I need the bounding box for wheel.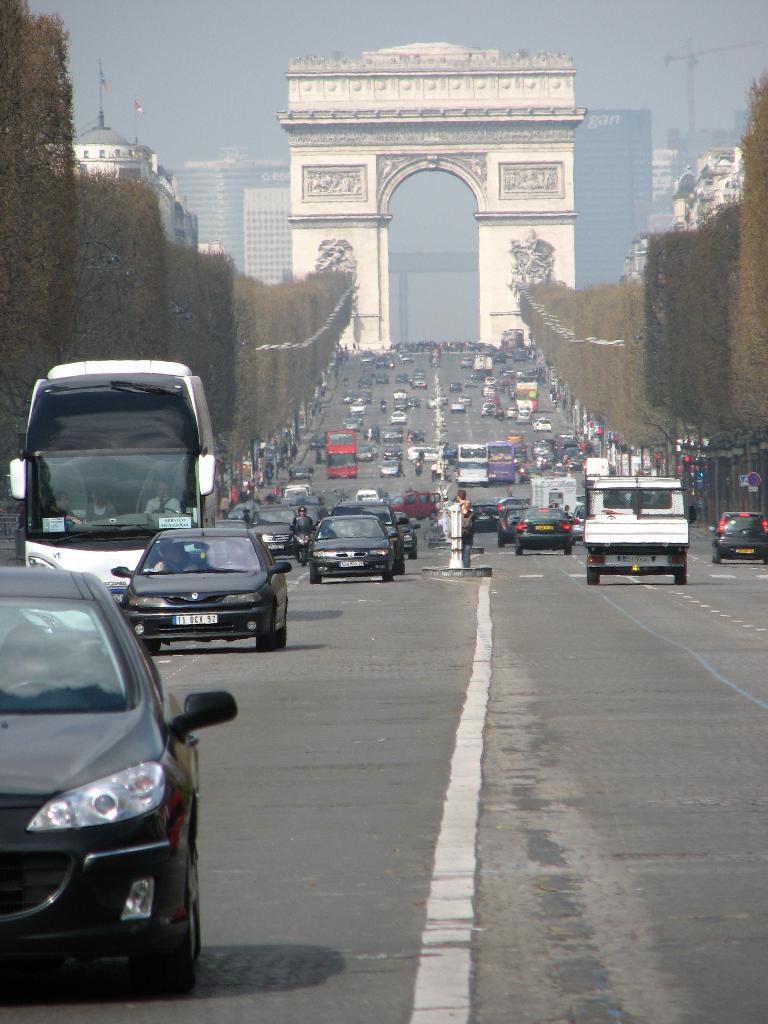
Here it is: <bbox>300, 548, 310, 568</bbox>.
